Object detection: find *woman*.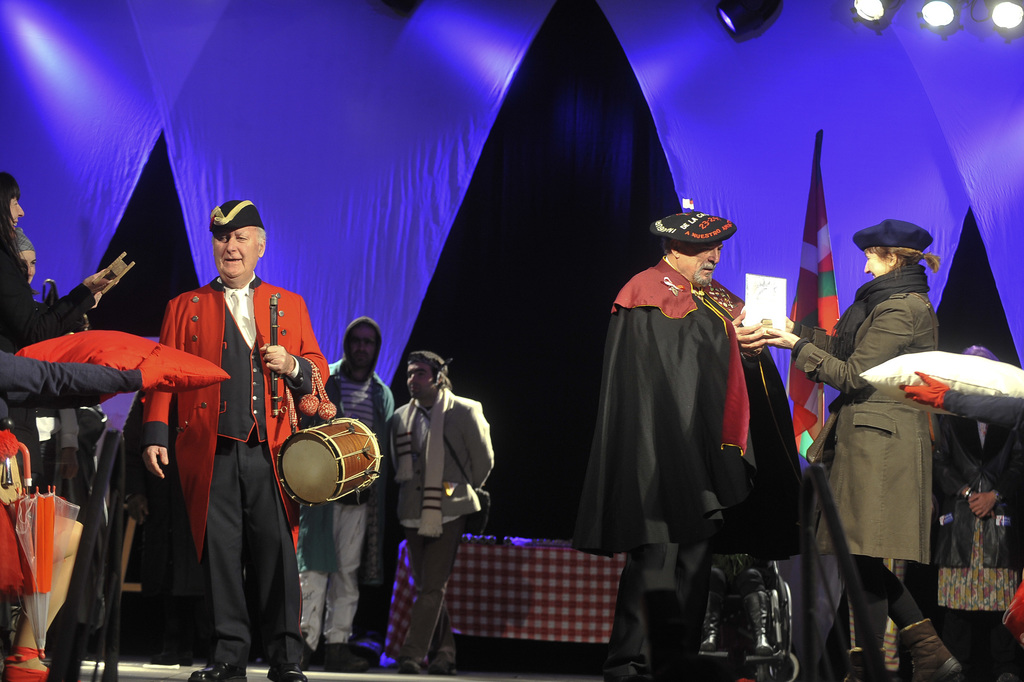
767,219,961,681.
